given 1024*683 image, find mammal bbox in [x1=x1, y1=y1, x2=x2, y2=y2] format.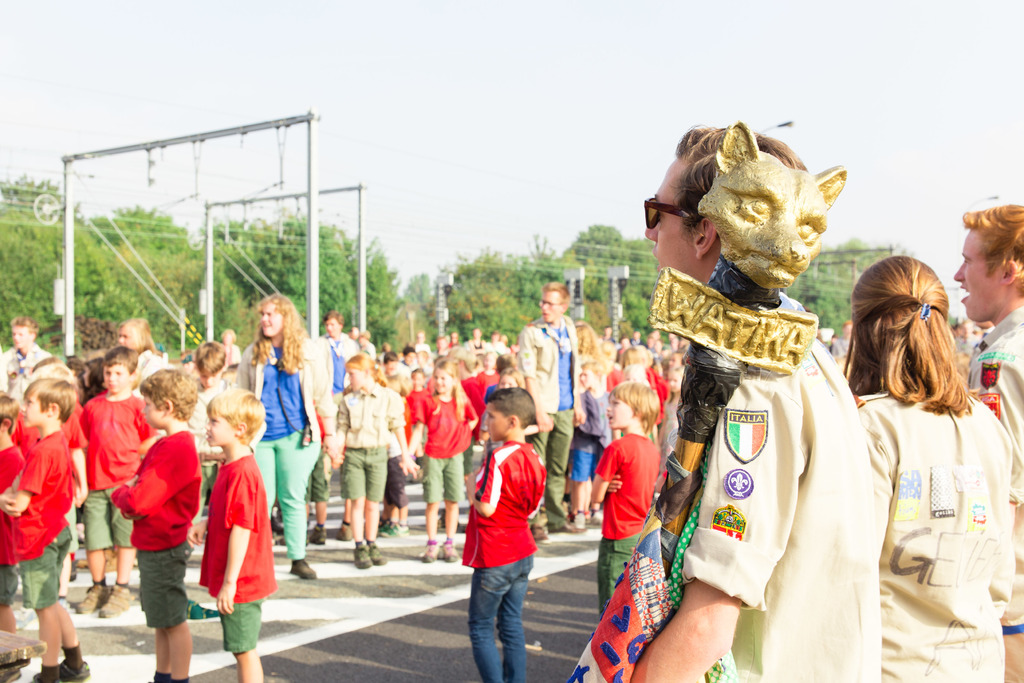
[x1=0, y1=316, x2=52, y2=408].
